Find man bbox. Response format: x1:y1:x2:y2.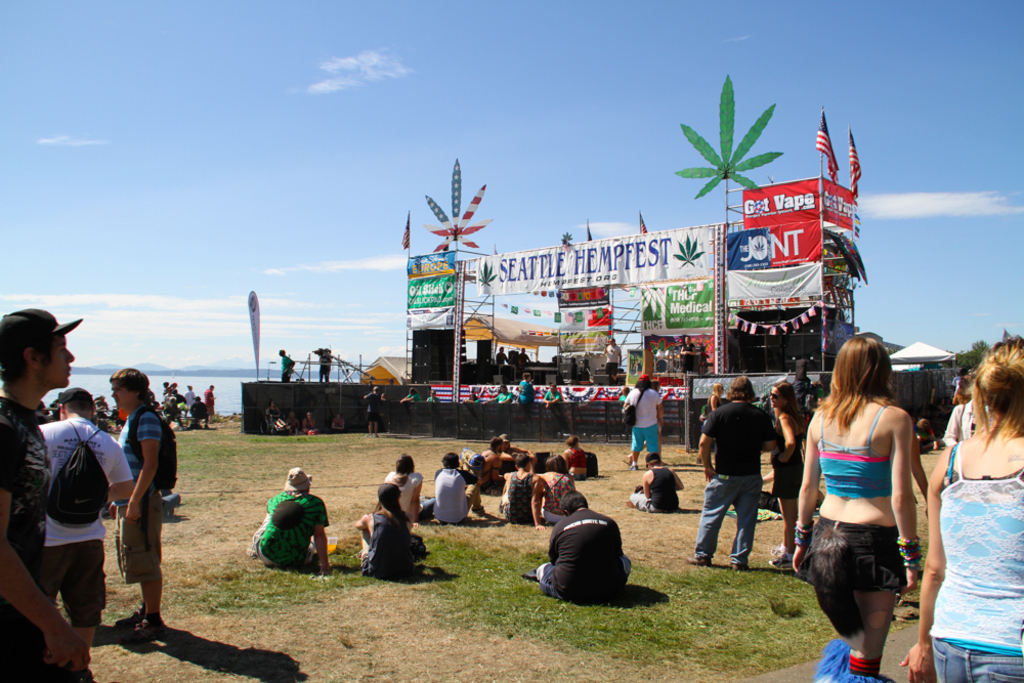
0:312:100:682.
